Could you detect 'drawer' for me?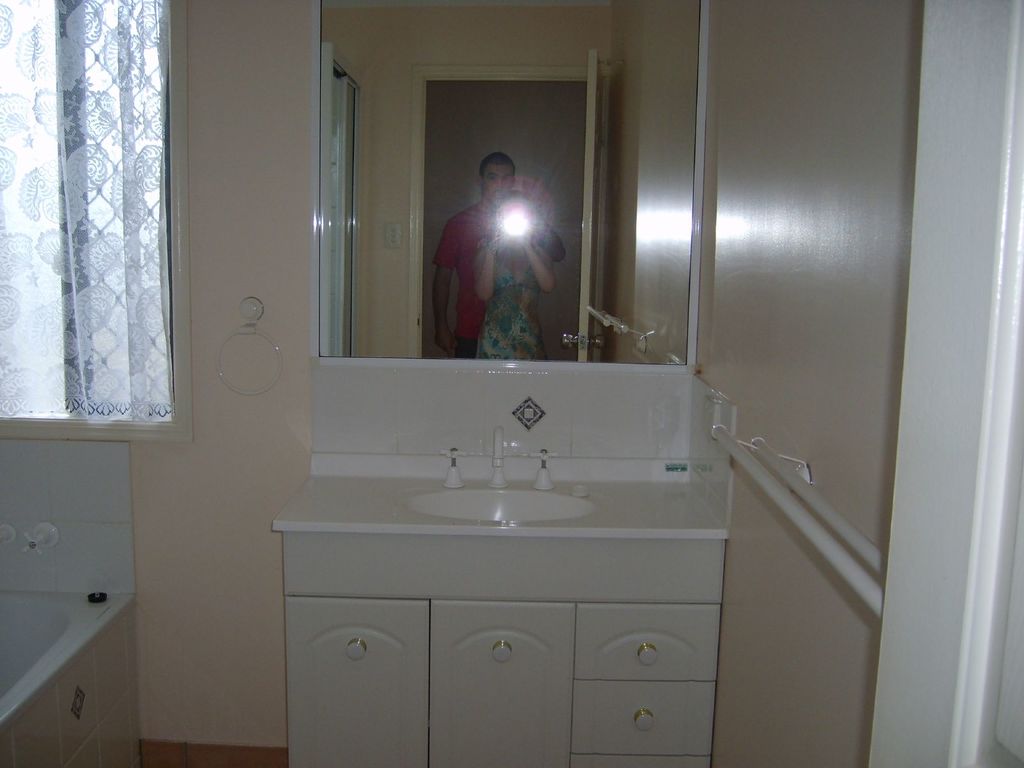
Detection result: (577, 604, 716, 683).
